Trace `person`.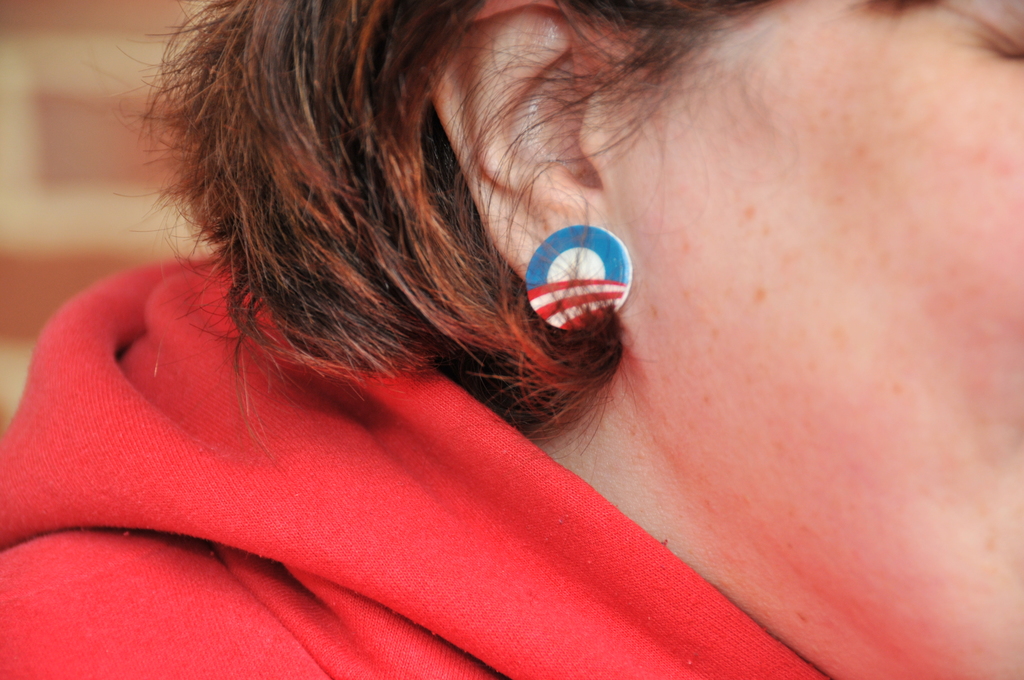
Traced to x1=0, y1=10, x2=1005, y2=658.
